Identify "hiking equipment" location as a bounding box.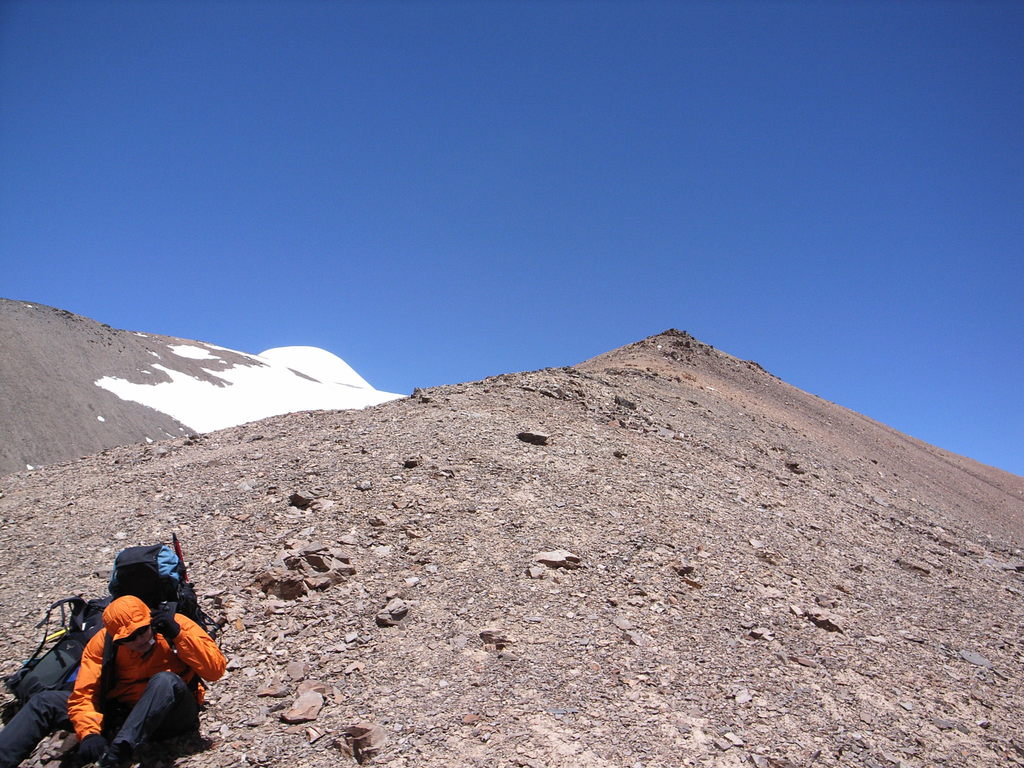
{"left": 104, "top": 543, "right": 219, "bottom": 694}.
